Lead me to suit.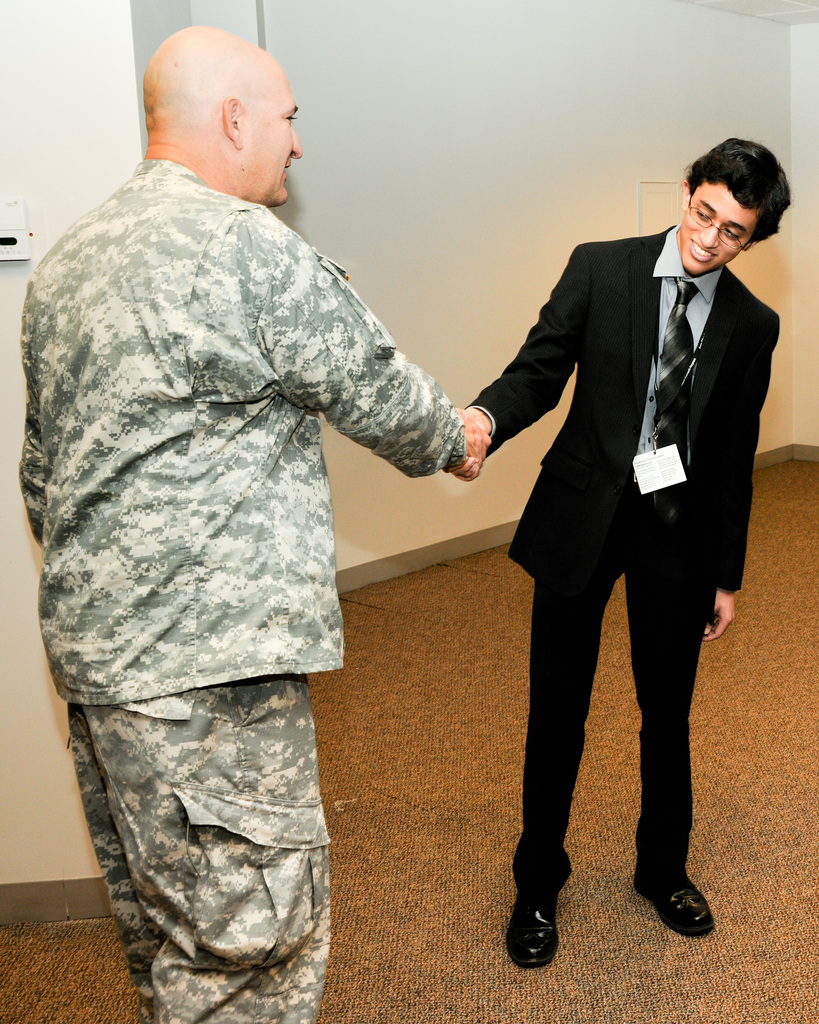
Lead to Rect(457, 125, 785, 857).
